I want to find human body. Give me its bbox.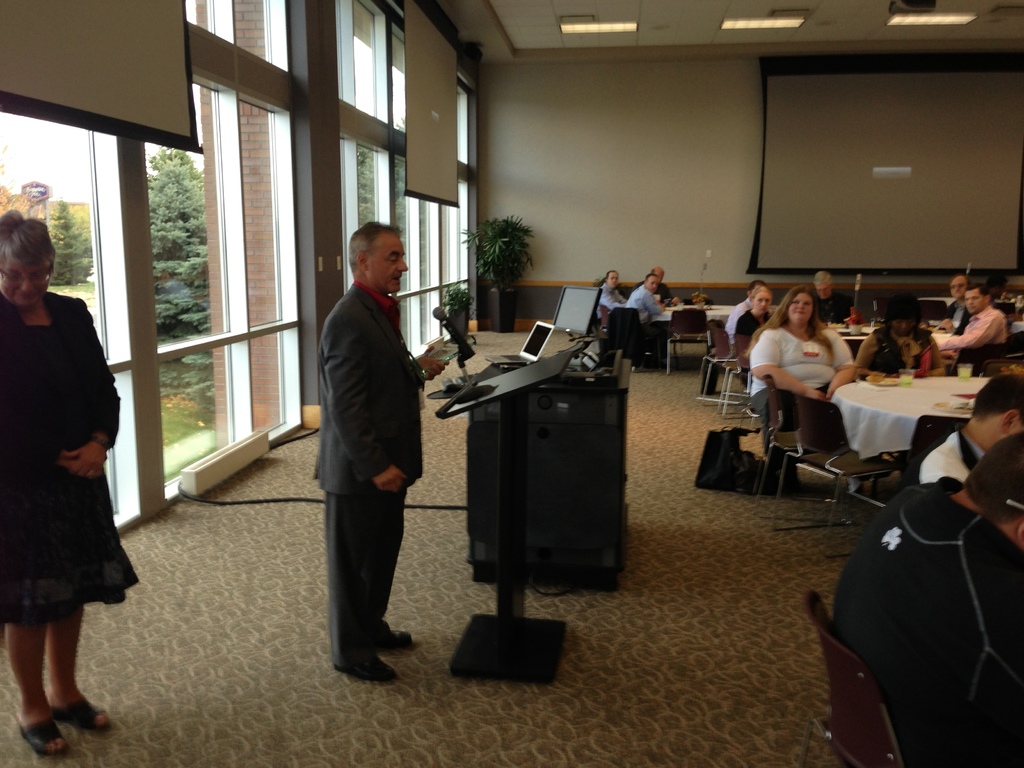
locate(812, 290, 858, 323).
